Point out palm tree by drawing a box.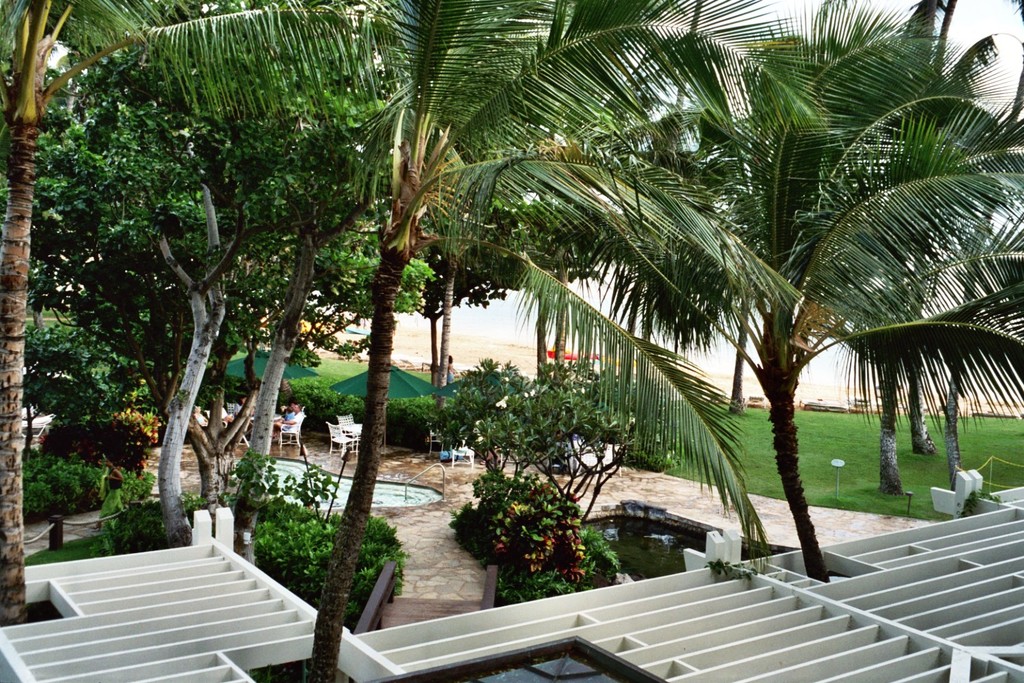
crop(201, 3, 579, 650).
